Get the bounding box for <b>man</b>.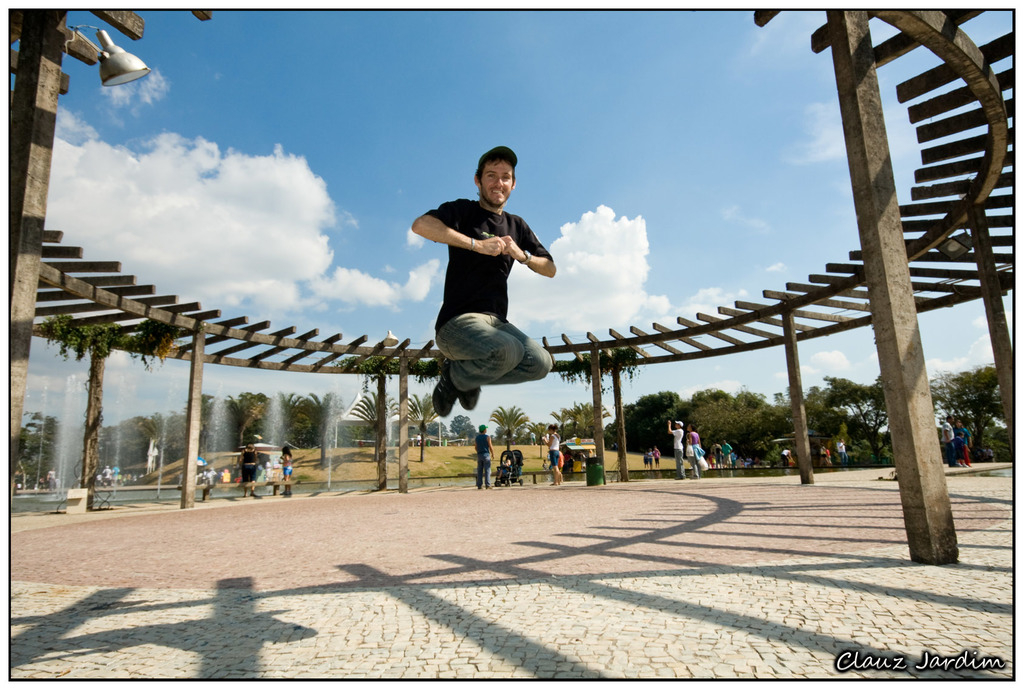
bbox=(666, 422, 684, 482).
